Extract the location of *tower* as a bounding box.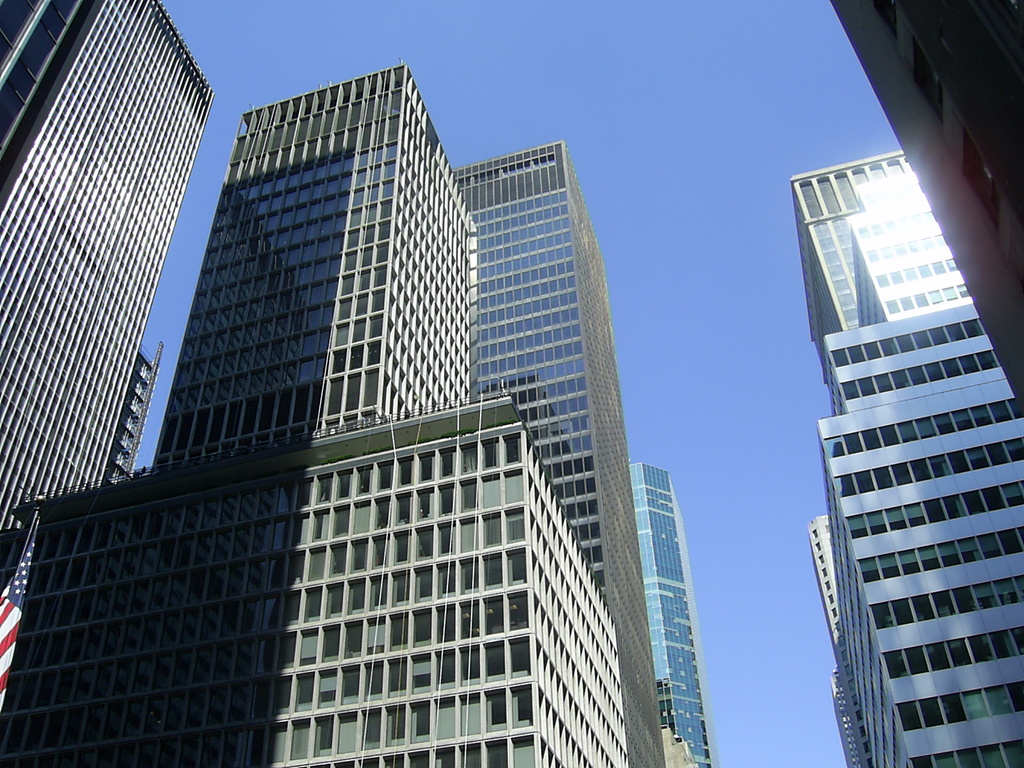
(633, 461, 705, 767).
